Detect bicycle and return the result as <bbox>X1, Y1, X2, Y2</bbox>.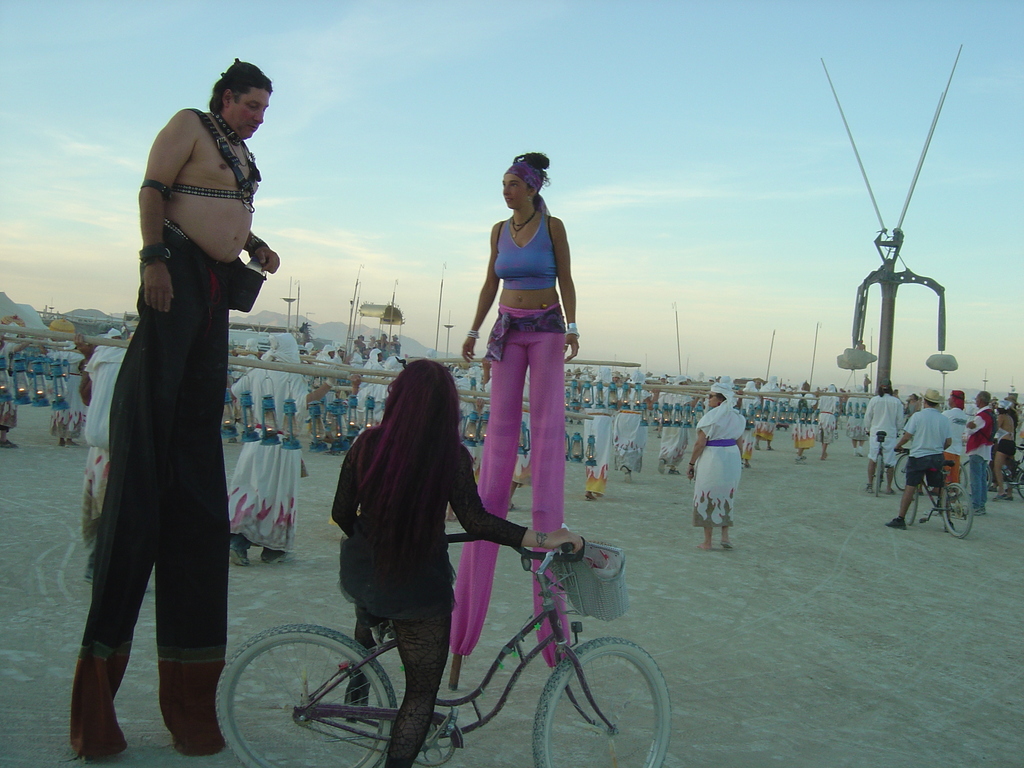
<bbox>960, 444, 1023, 503</bbox>.
